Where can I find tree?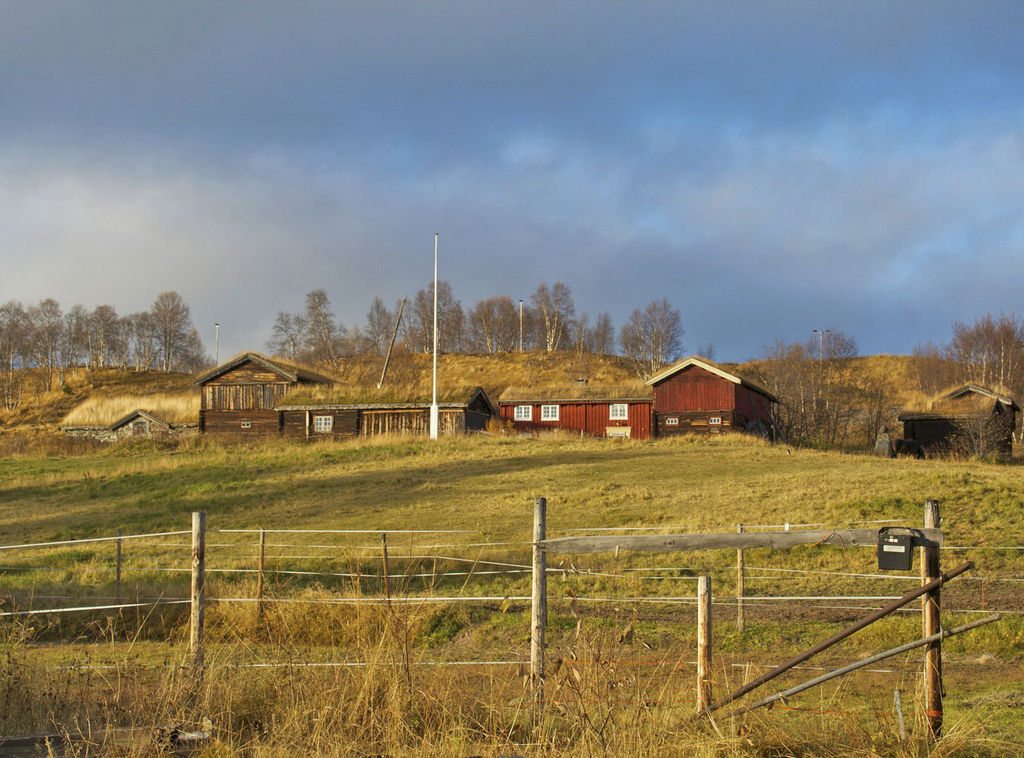
You can find it at left=305, top=290, right=345, bottom=368.
